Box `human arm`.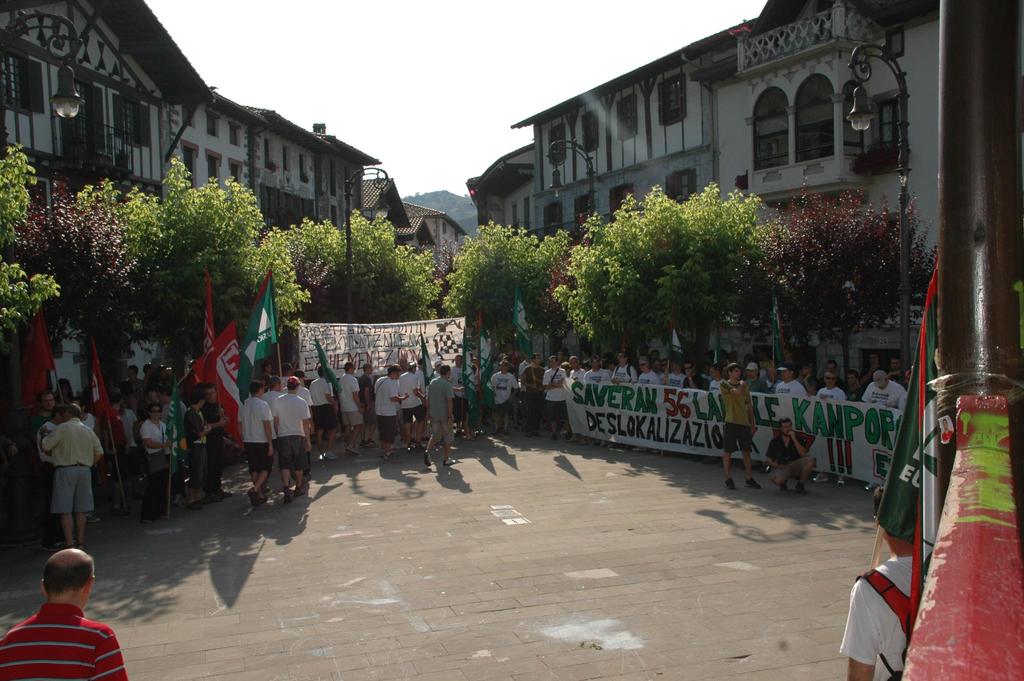
x1=42, y1=425, x2=64, y2=453.
